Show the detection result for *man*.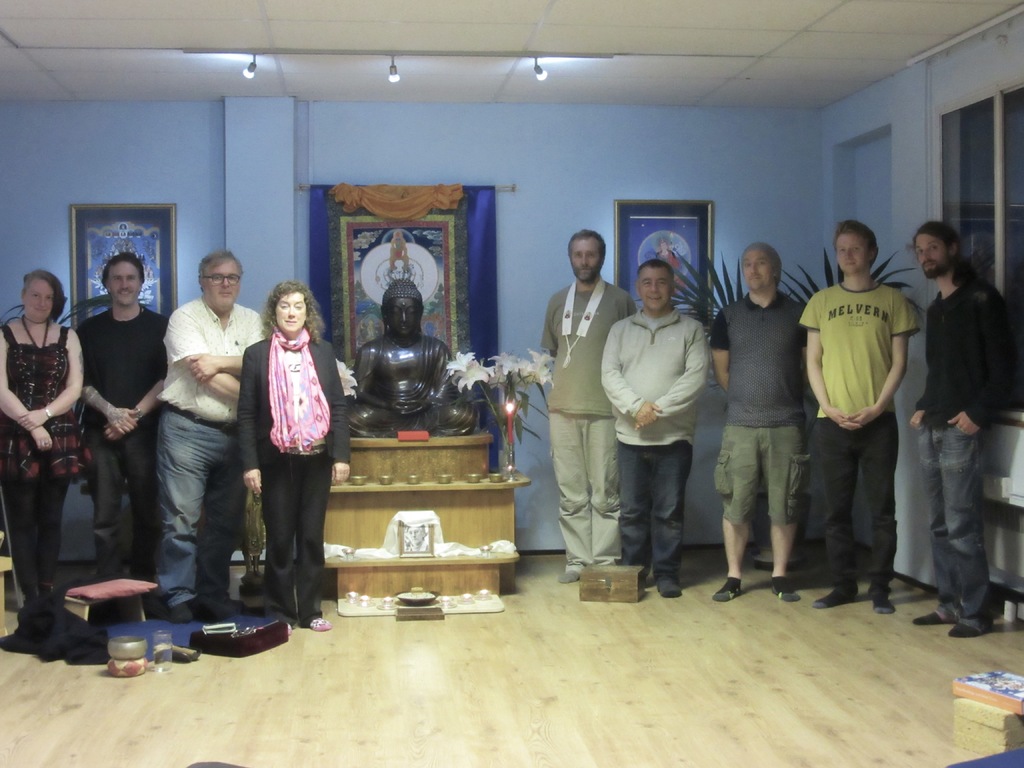
box(161, 254, 271, 626).
